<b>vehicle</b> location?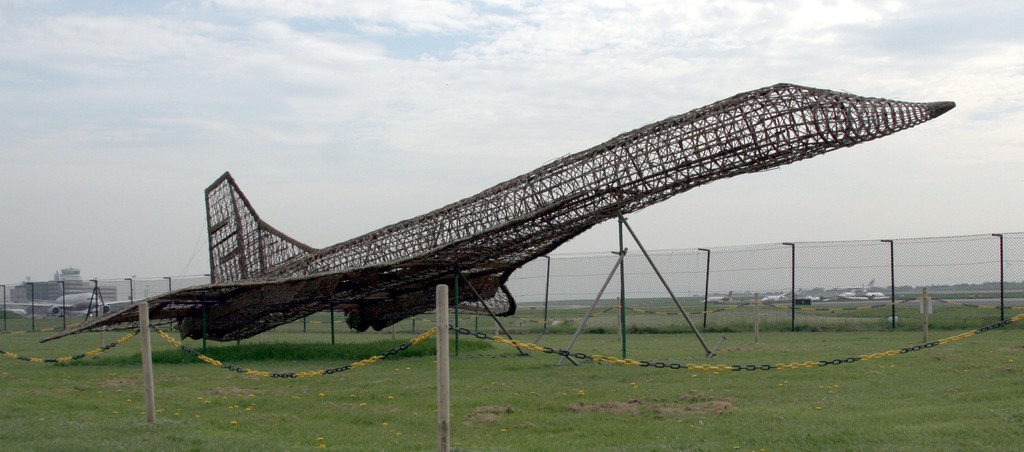
Rect(698, 284, 731, 305)
